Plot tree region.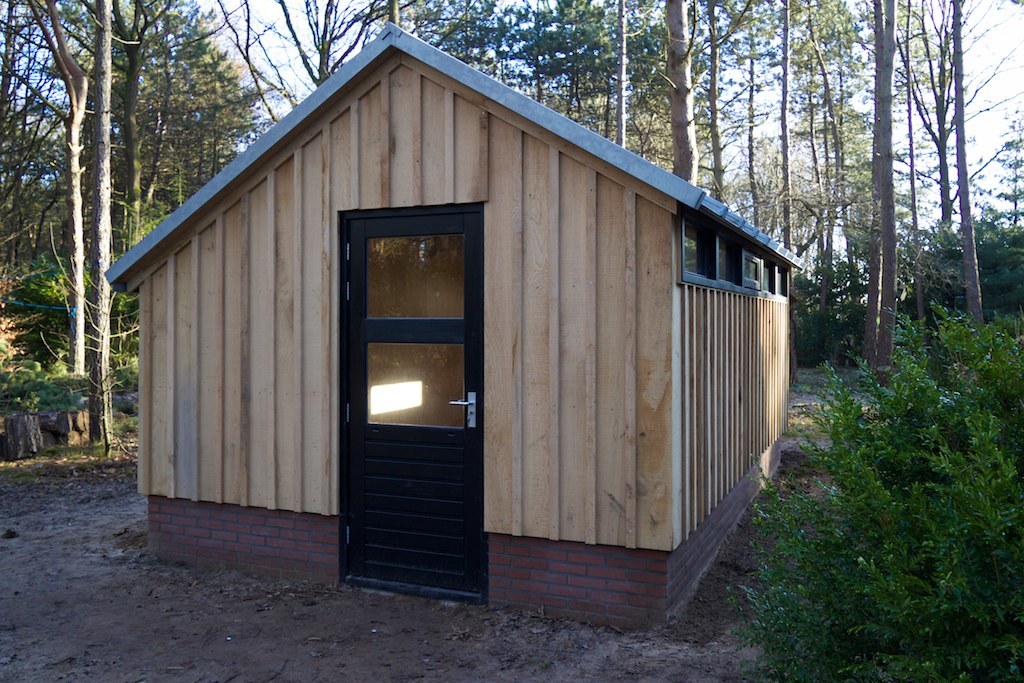
Plotted at left=695, top=302, right=1023, bottom=682.
